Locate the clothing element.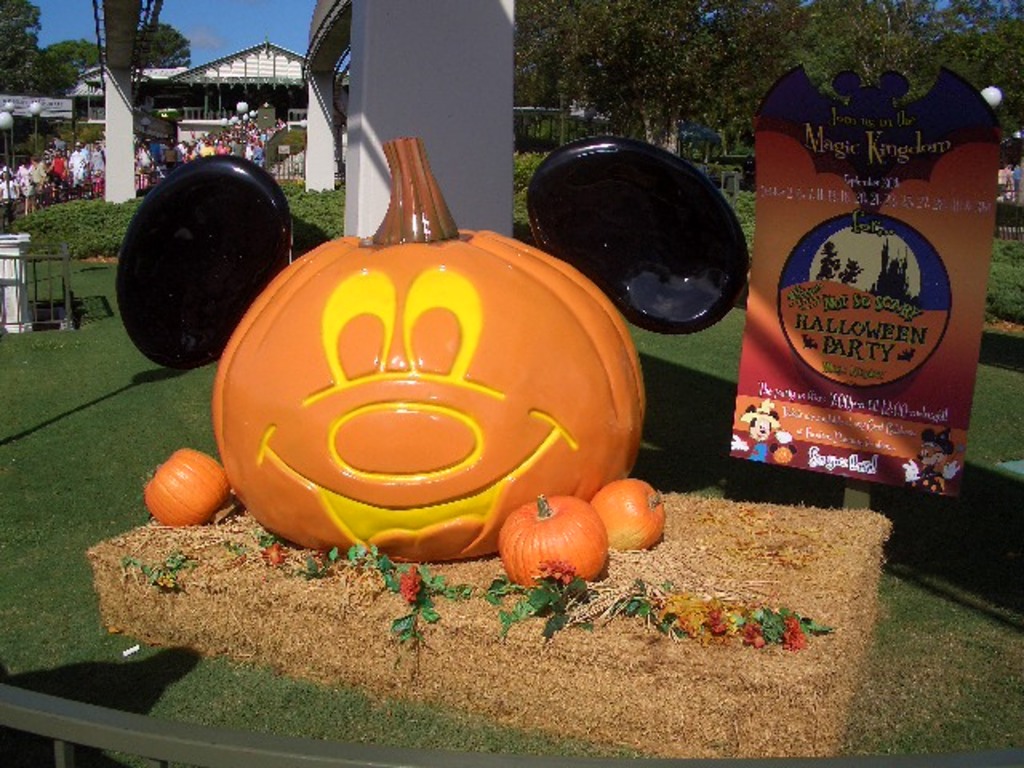
Element bbox: detection(90, 147, 104, 178).
